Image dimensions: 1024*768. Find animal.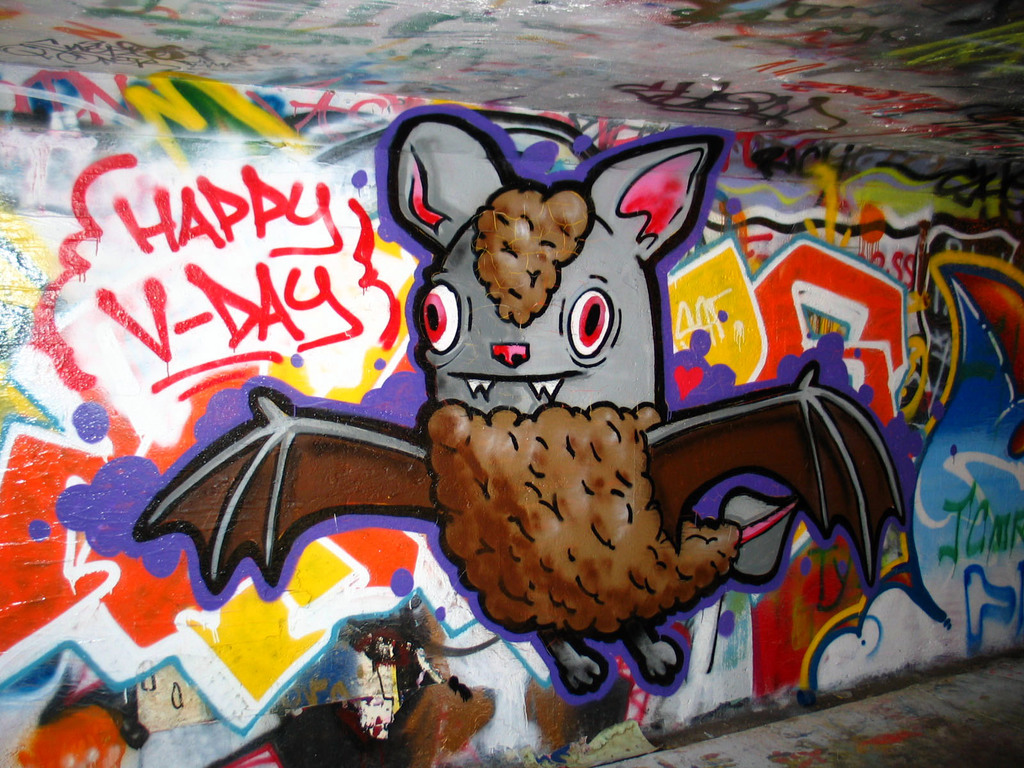
(128, 103, 912, 705).
